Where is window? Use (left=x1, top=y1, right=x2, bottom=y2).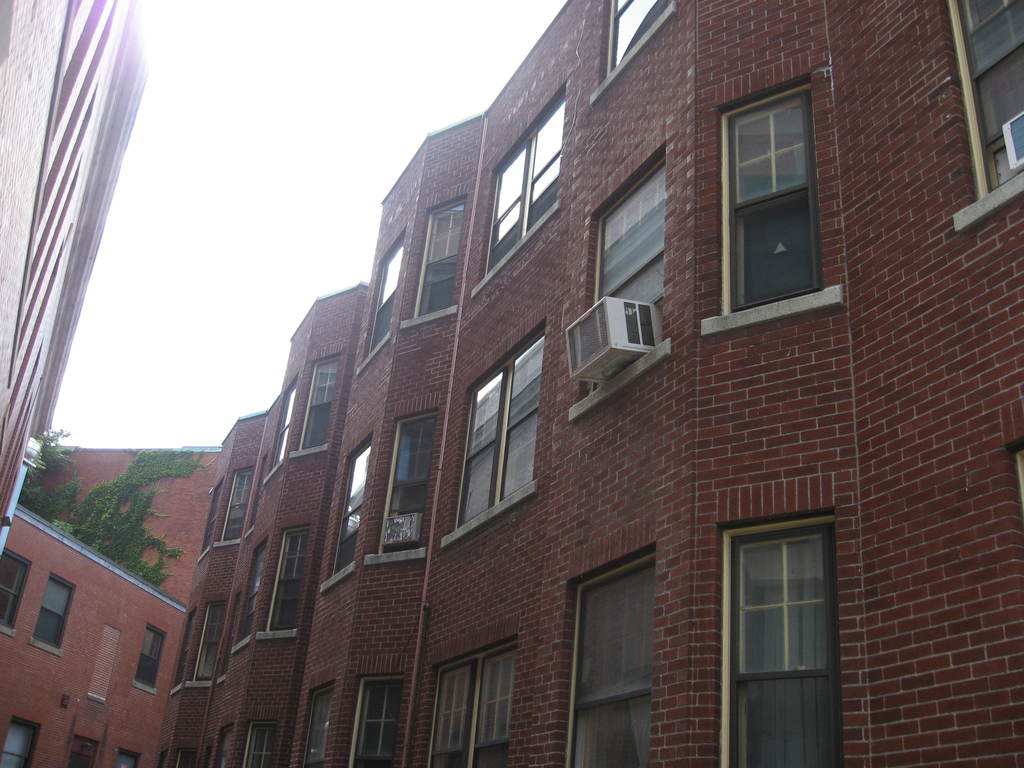
(left=303, top=356, right=344, bottom=448).
